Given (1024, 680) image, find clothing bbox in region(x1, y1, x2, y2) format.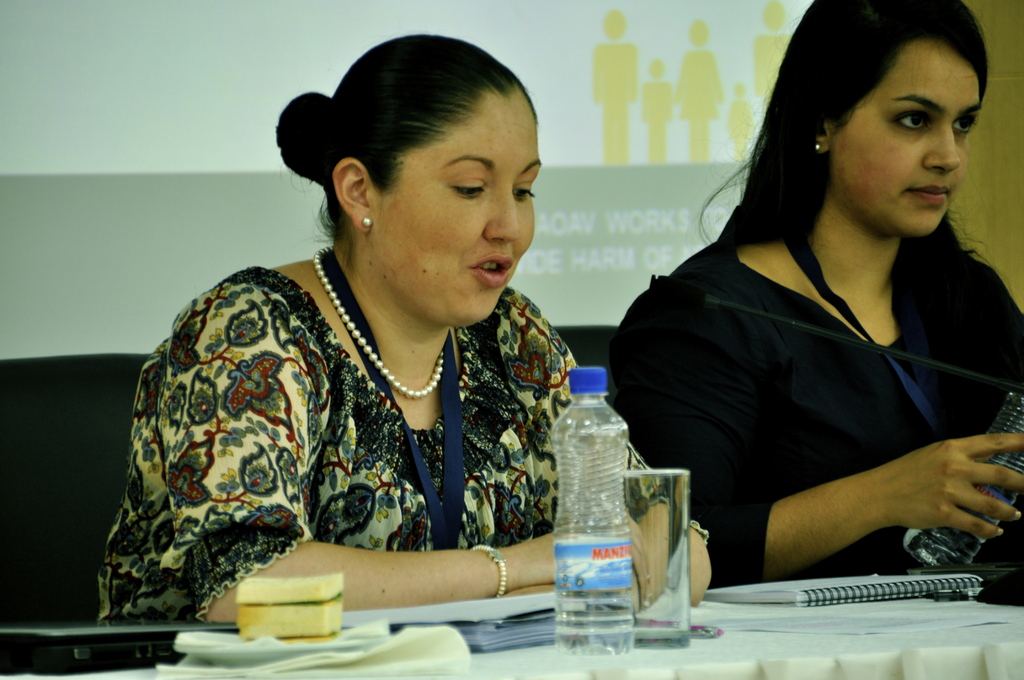
region(631, 145, 1019, 583).
